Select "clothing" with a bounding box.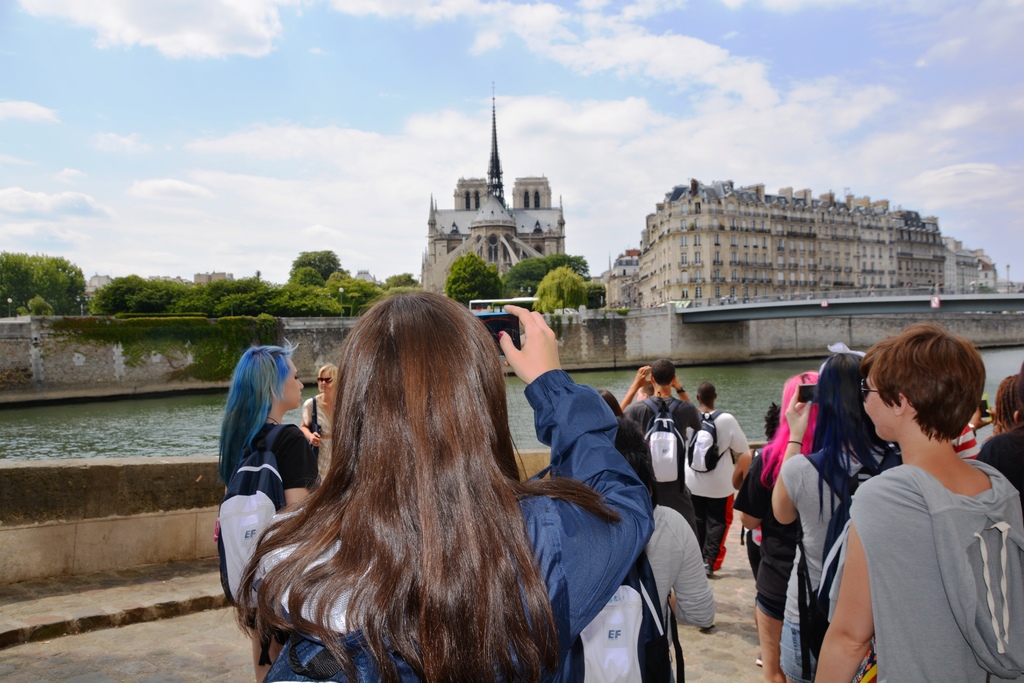
rect(253, 369, 653, 682).
